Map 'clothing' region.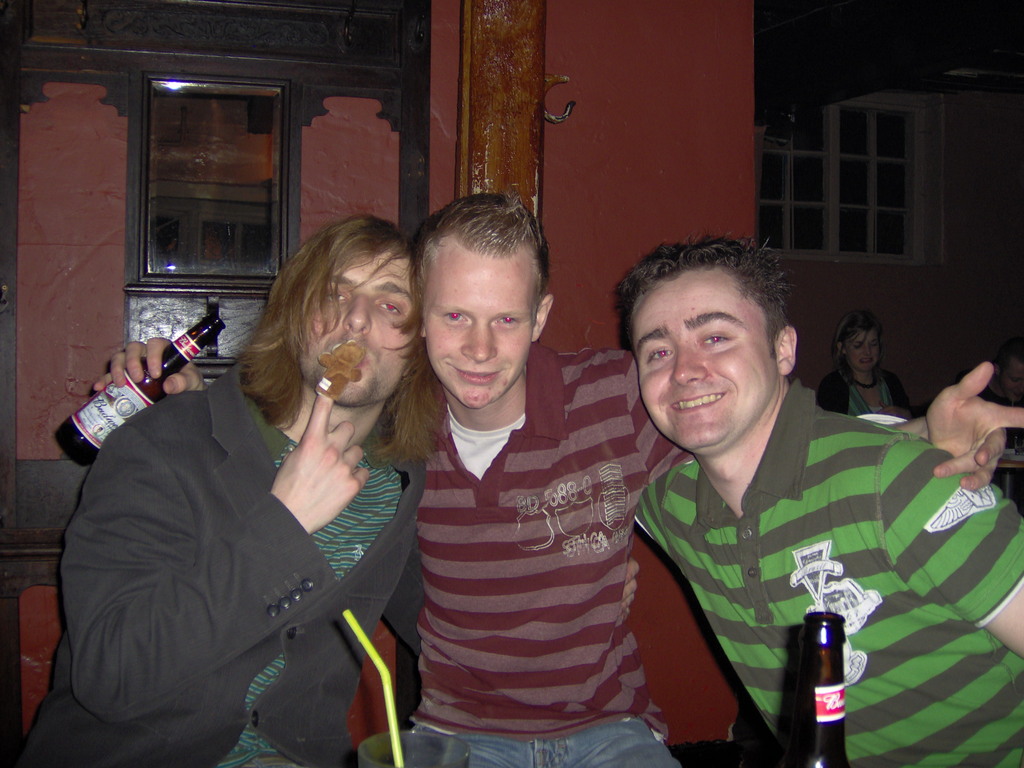
Mapped to (x1=817, y1=369, x2=908, y2=417).
